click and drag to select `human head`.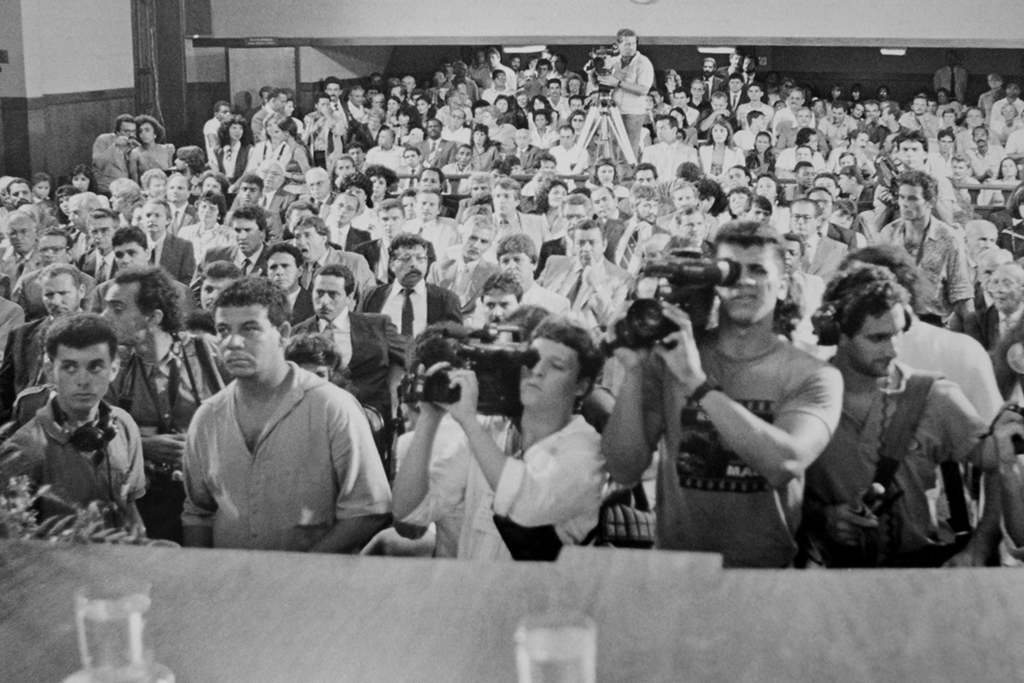
Selection: (198, 168, 227, 197).
